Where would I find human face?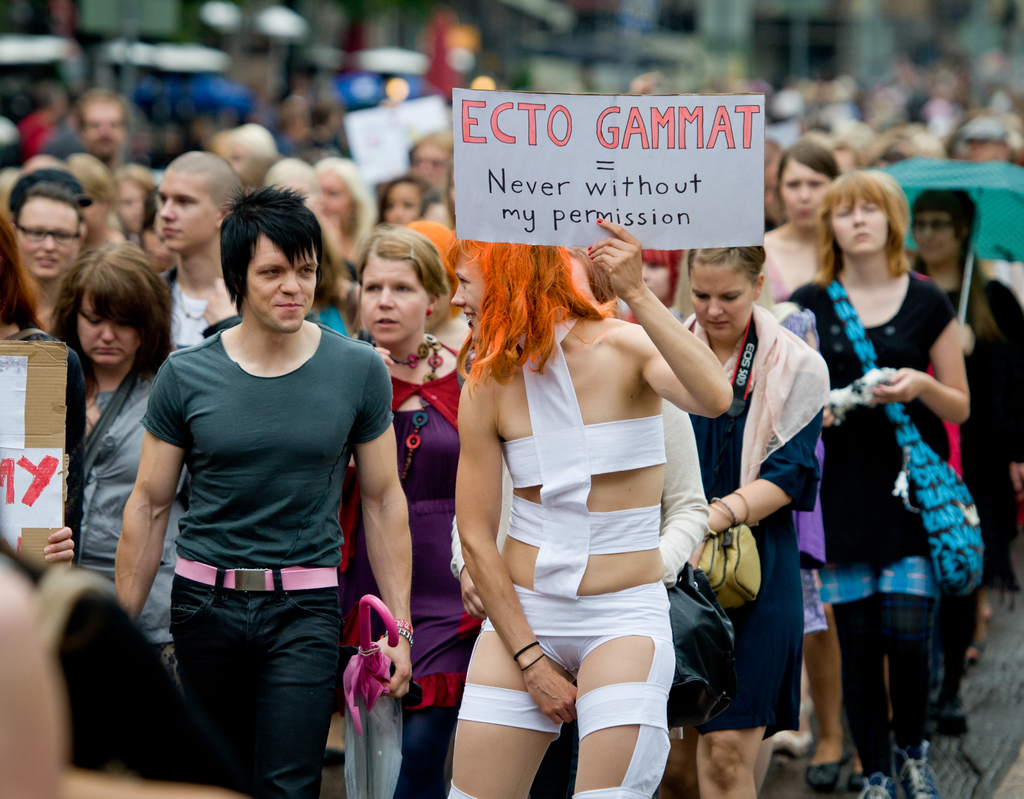
At {"left": 77, "top": 291, "right": 141, "bottom": 364}.
